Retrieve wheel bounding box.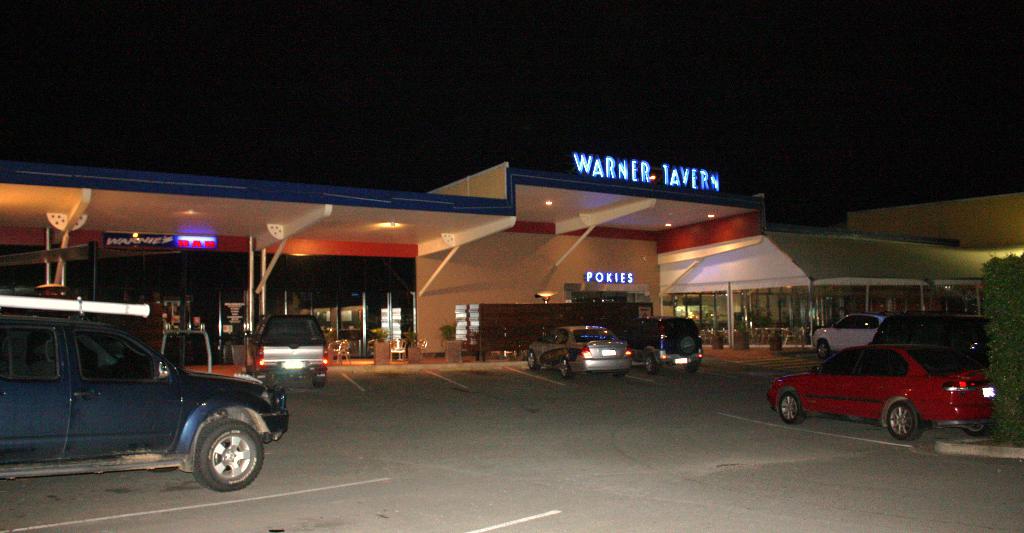
Bounding box: [left=314, top=376, right=323, bottom=387].
